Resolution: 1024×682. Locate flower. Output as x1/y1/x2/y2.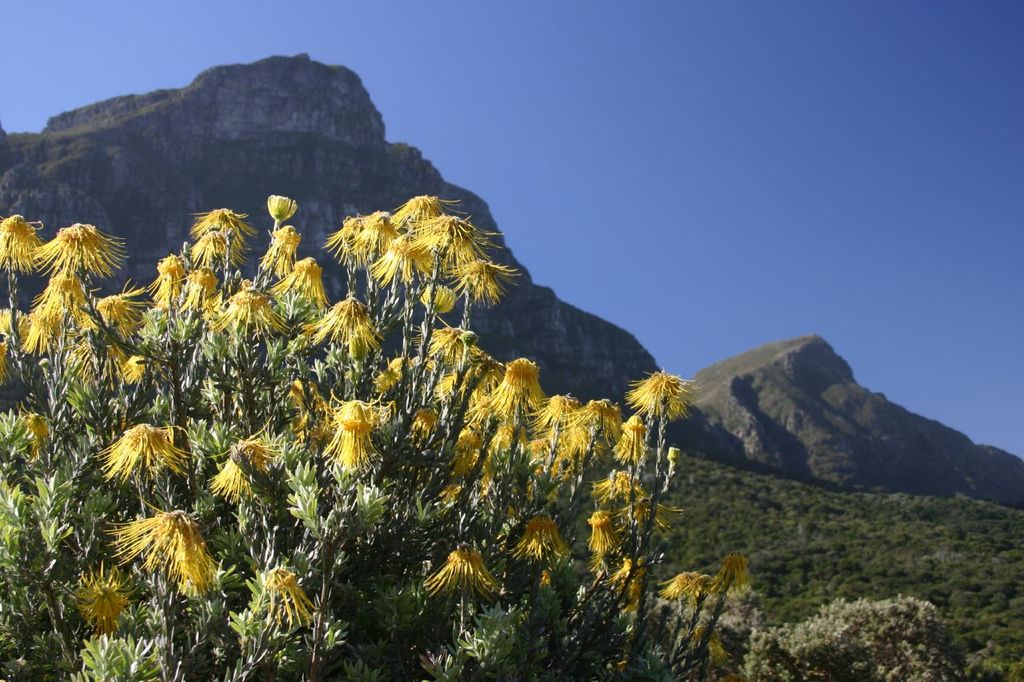
206/436/286/503.
